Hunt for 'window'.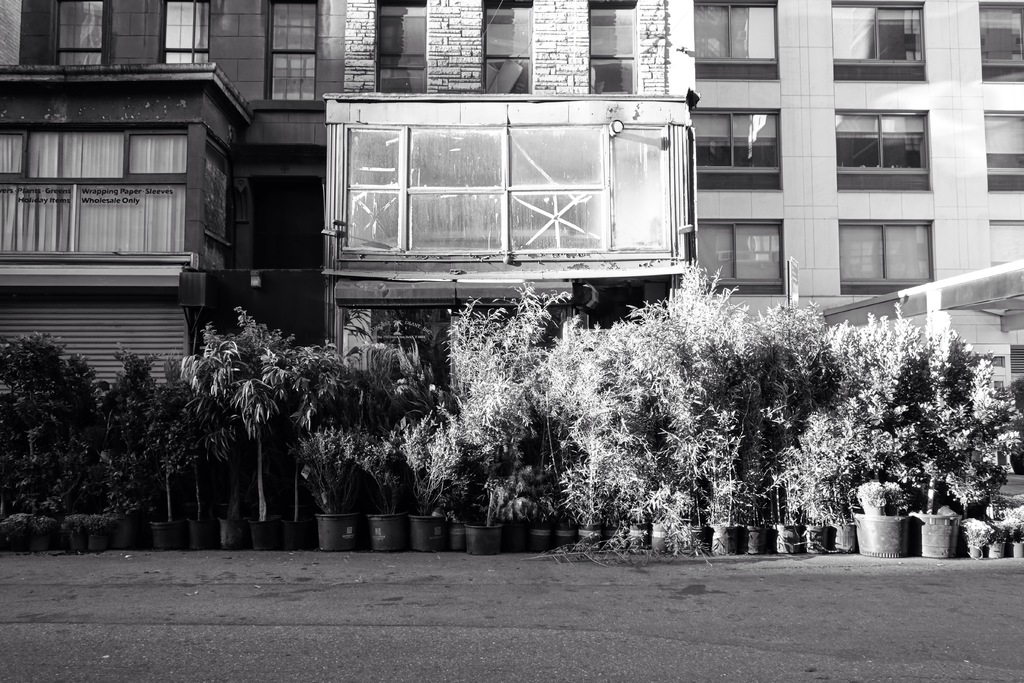
Hunted down at (left=981, top=3, right=1023, bottom=83).
